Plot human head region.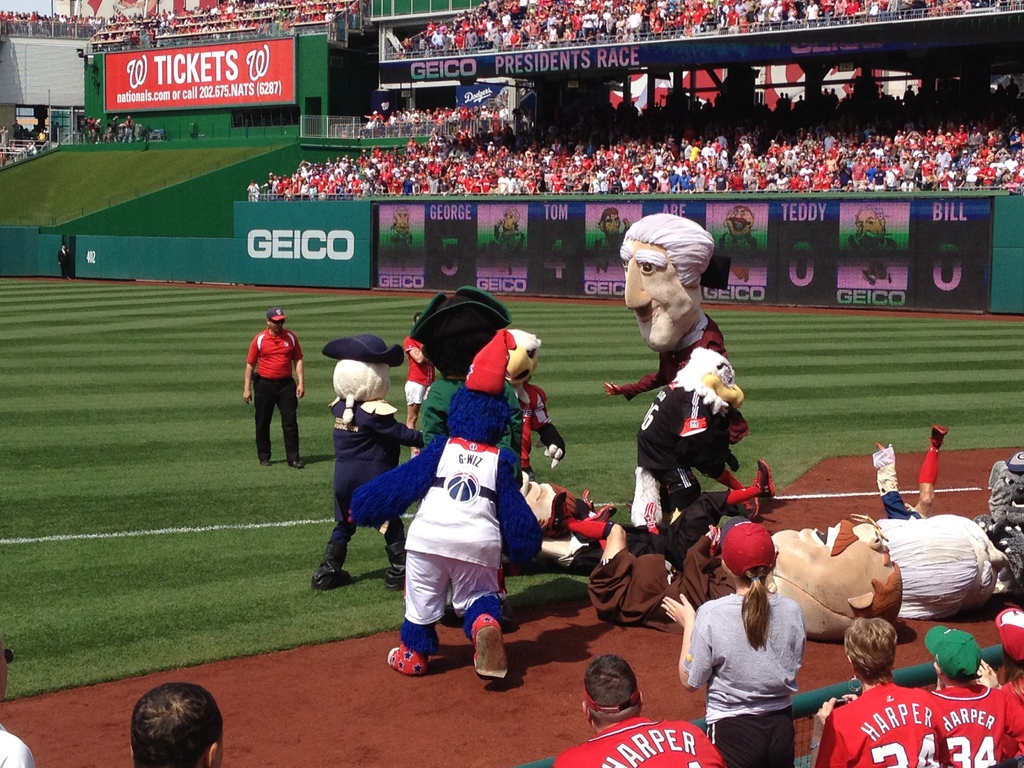
Plotted at <bbox>843, 617, 901, 683</bbox>.
